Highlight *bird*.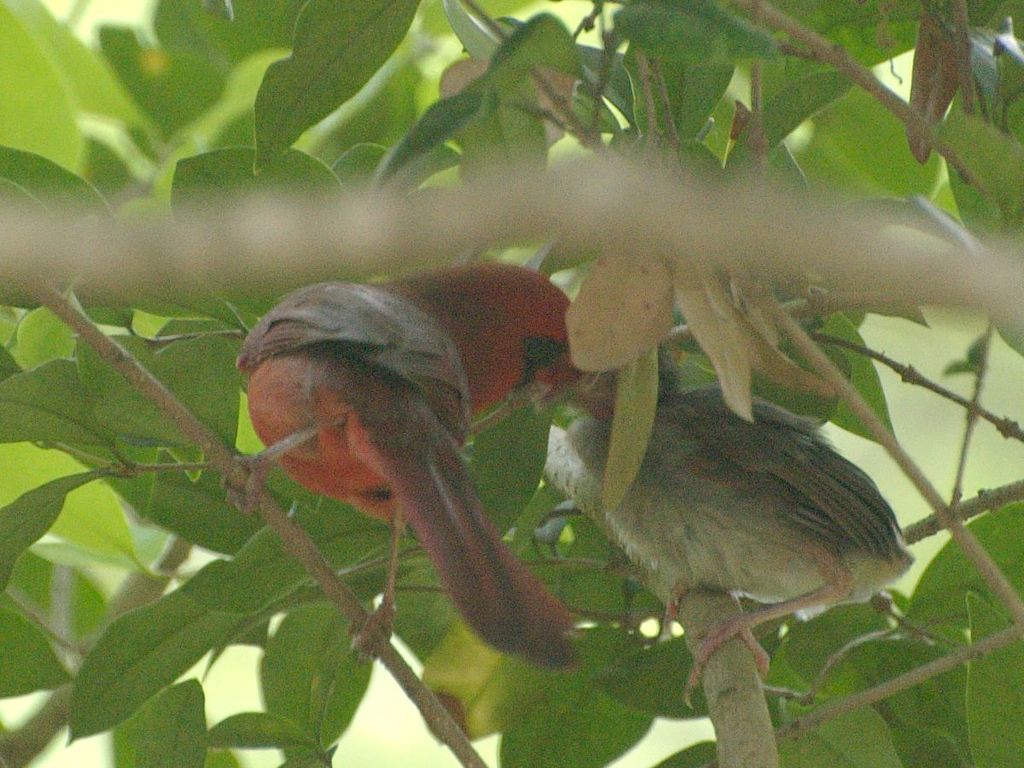
Highlighted region: {"x1": 229, "y1": 282, "x2": 597, "y2": 668}.
